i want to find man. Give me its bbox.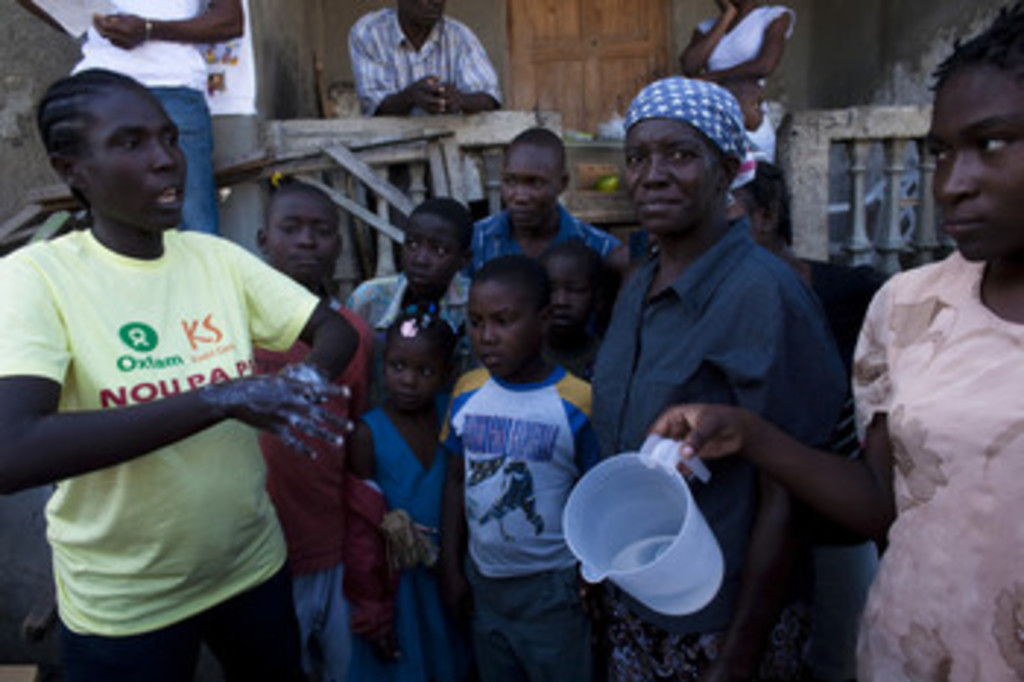
select_region(15, 0, 246, 237).
